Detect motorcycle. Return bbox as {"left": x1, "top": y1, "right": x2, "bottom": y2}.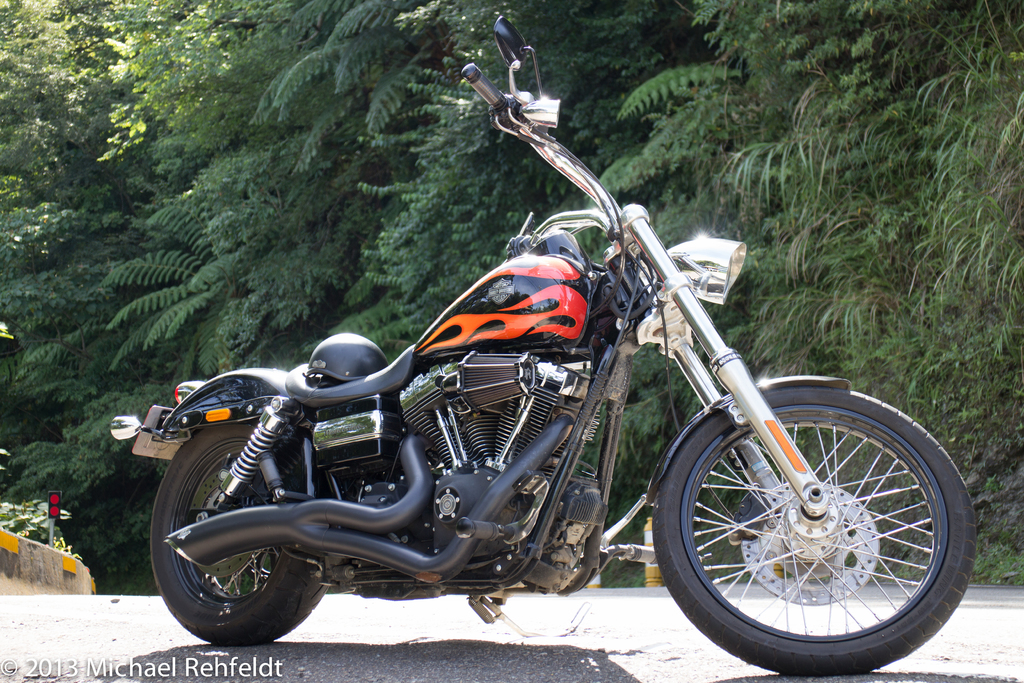
{"left": 113, "top": 6, "right": 976, "bottom": 677}.
